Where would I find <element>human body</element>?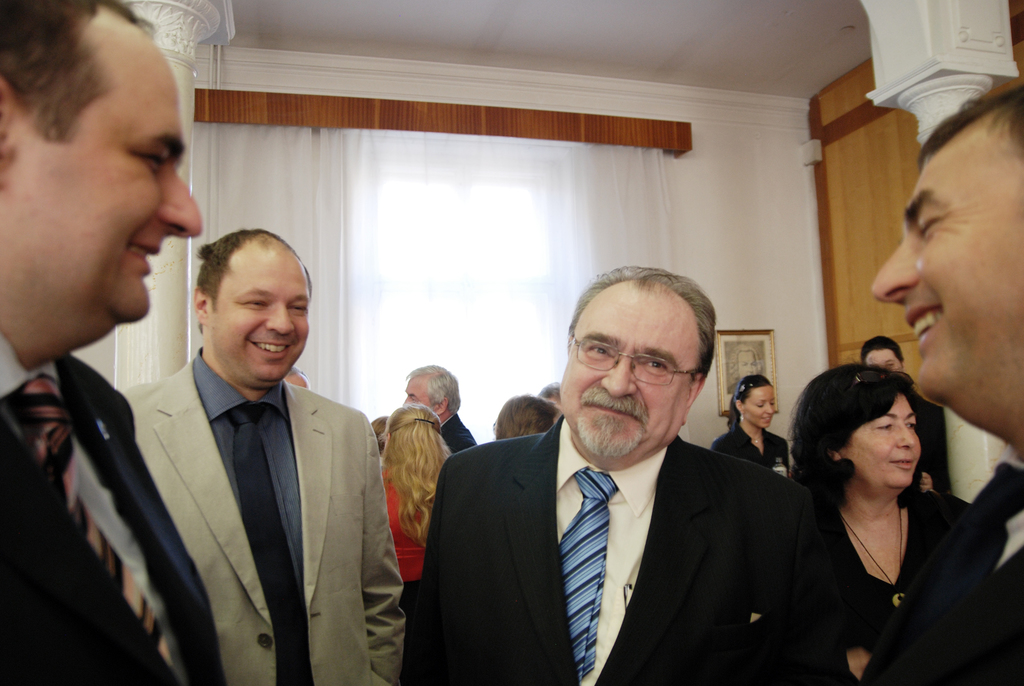
At x1=714 y1=375 x2=791 y2=469.
